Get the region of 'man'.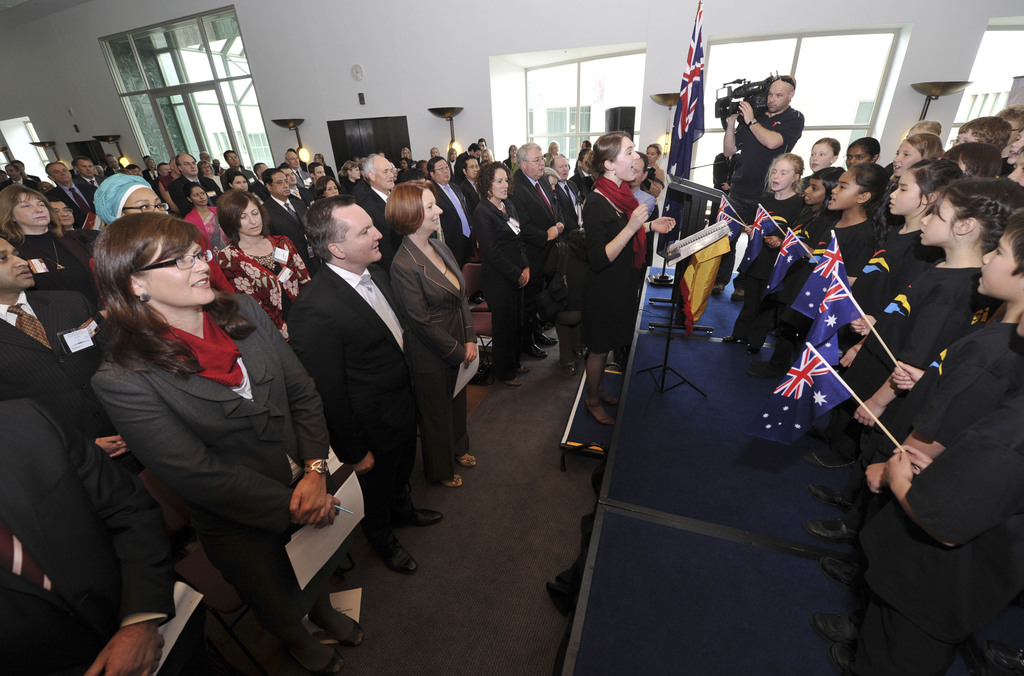
rect(550, 154, 584, 219).
